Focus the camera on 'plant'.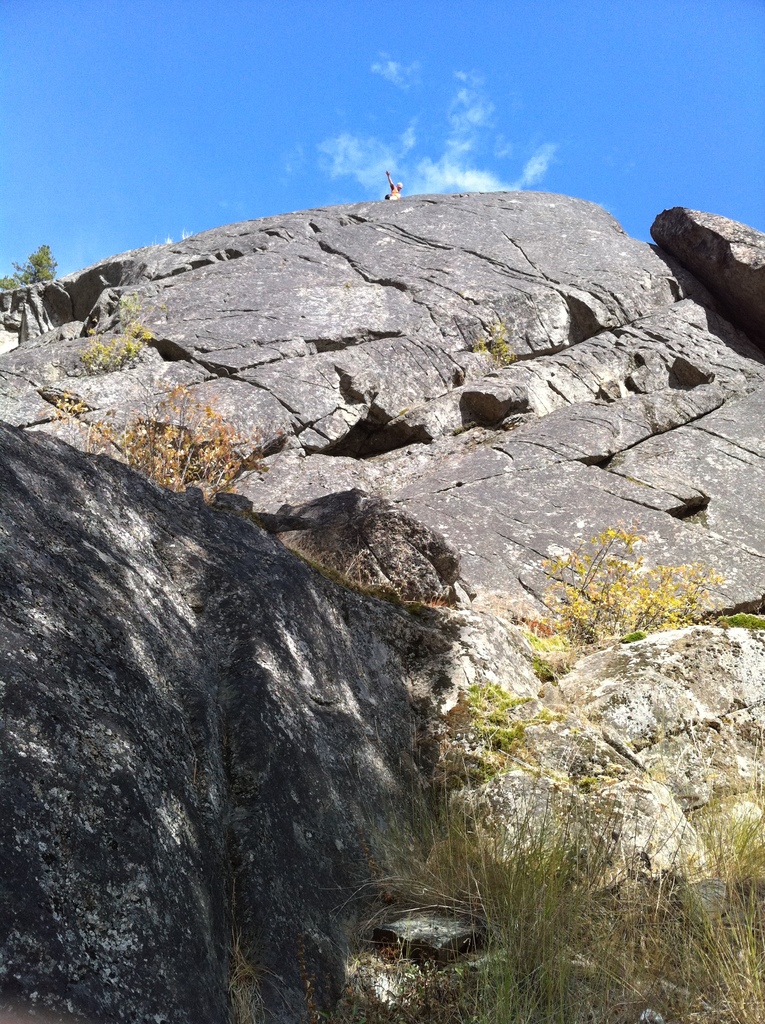
Focus region: crop(657, 786, 764, 1019).
